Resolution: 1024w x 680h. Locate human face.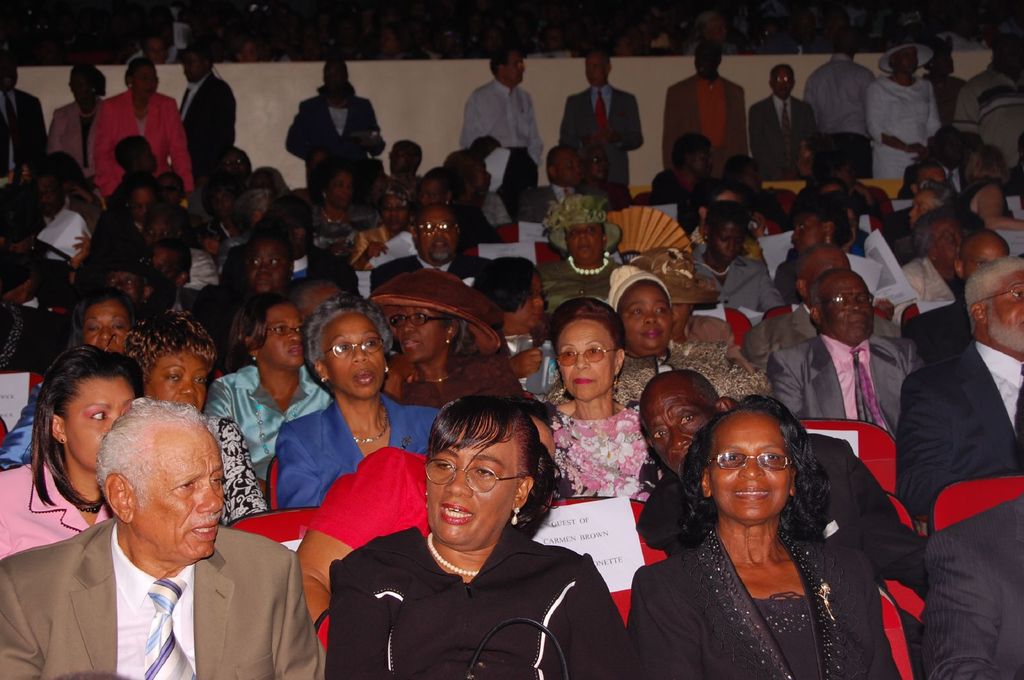
crop(712, 412, 791, 521).
